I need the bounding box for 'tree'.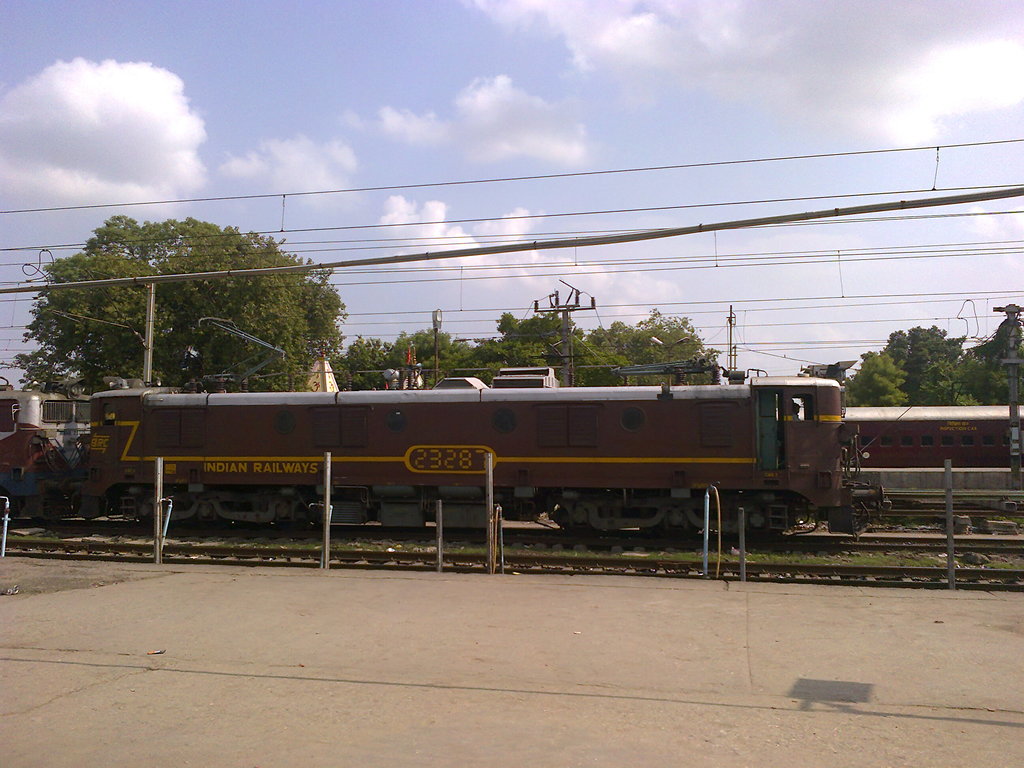
Here it is: box(346, 308, 729, 377).
